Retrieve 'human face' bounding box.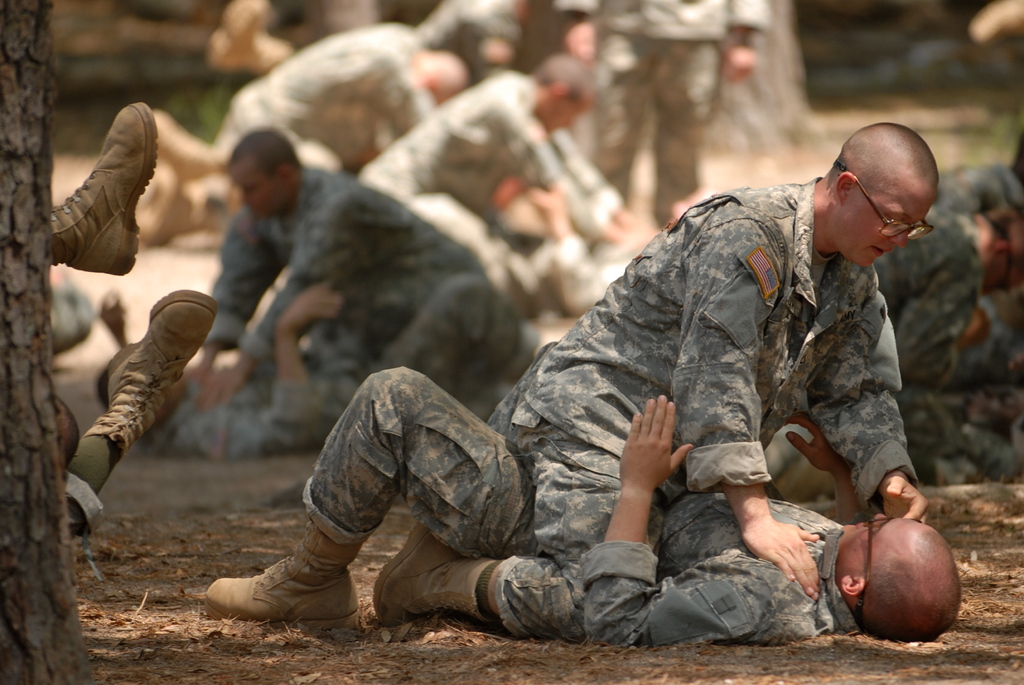
Bounding box: locate(831, 191, 930, 266).
